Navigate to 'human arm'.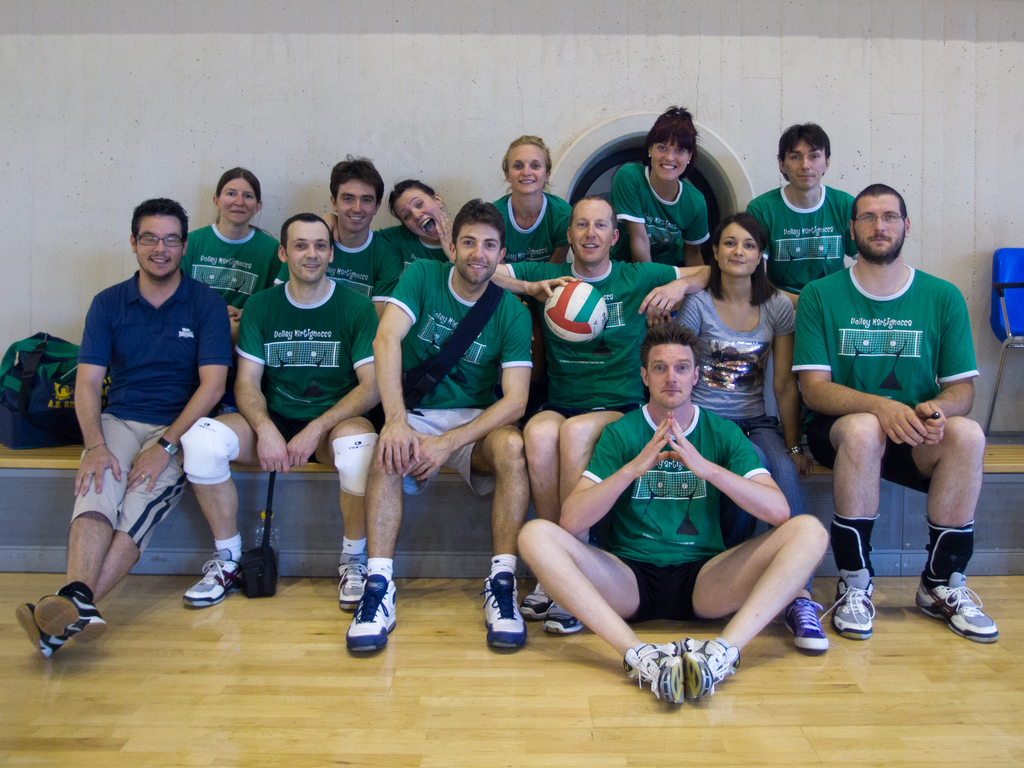
Navigation target: <box>126,284,223,493</box>.
